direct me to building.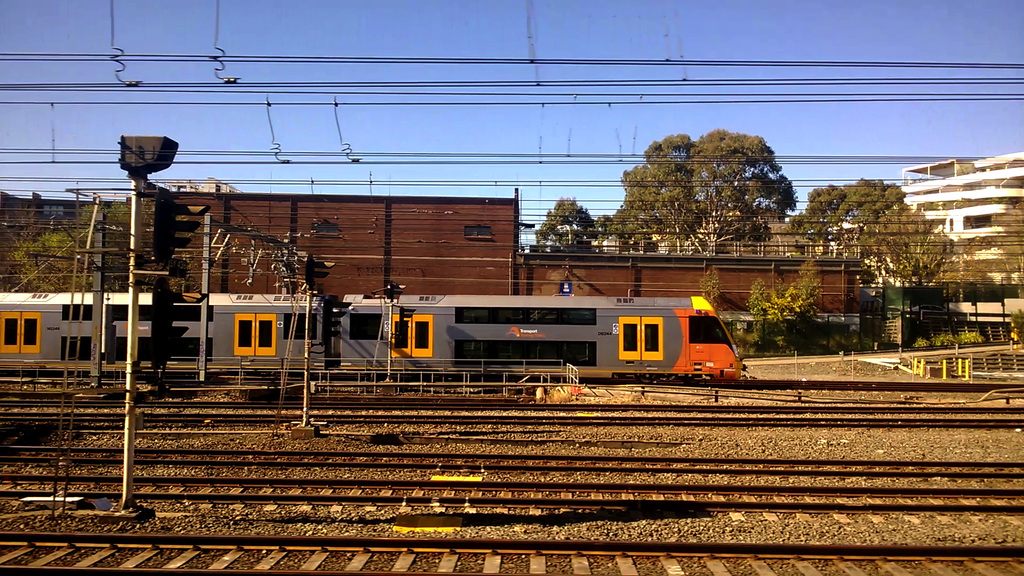
Direction: 894/140/1023/313.
